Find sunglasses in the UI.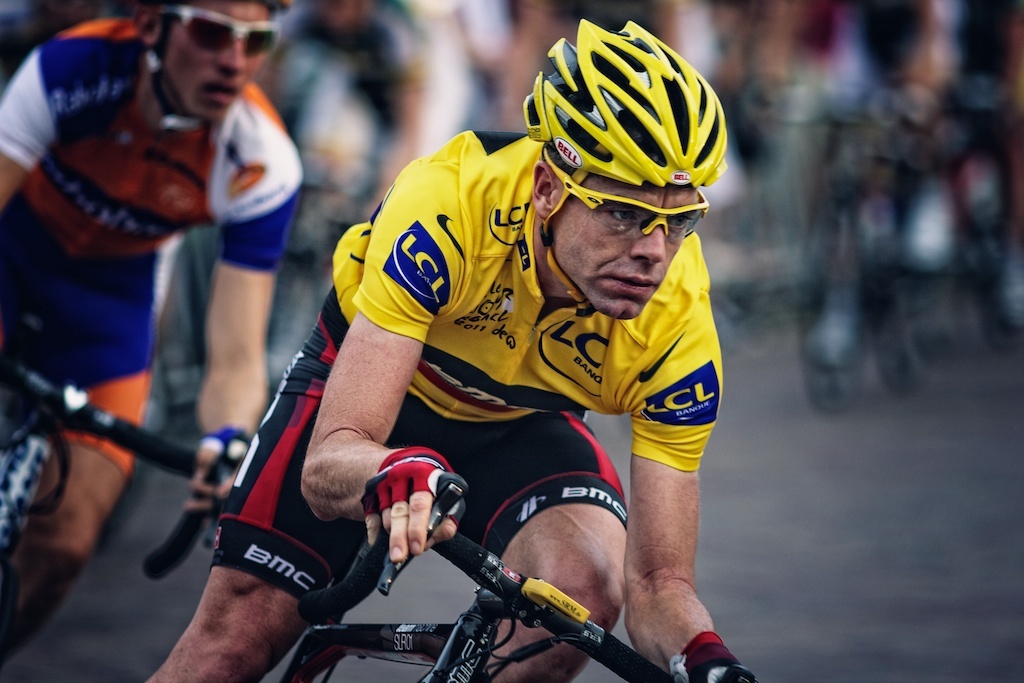
UI element at <region>157, 8, 280, 62</region>.
